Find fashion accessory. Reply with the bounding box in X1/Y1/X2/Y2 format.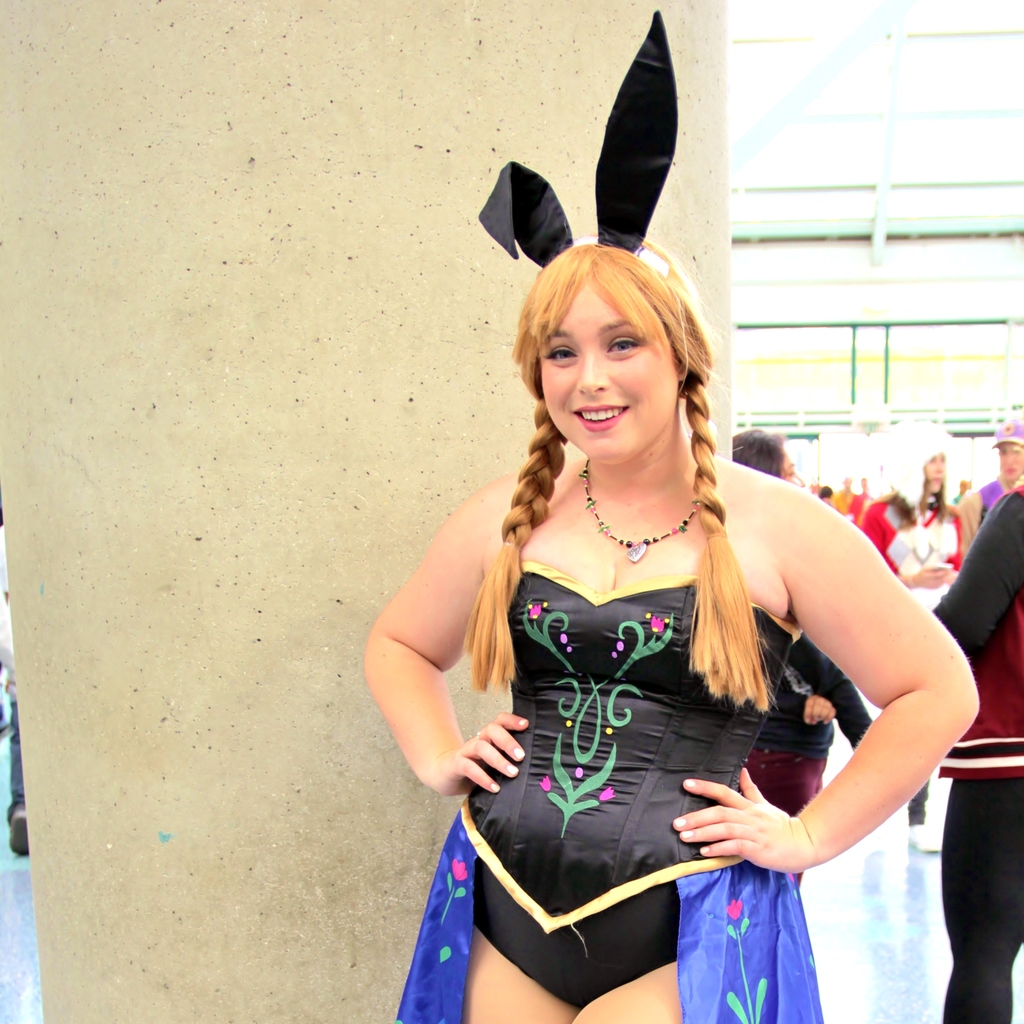
672/817/686/828.
